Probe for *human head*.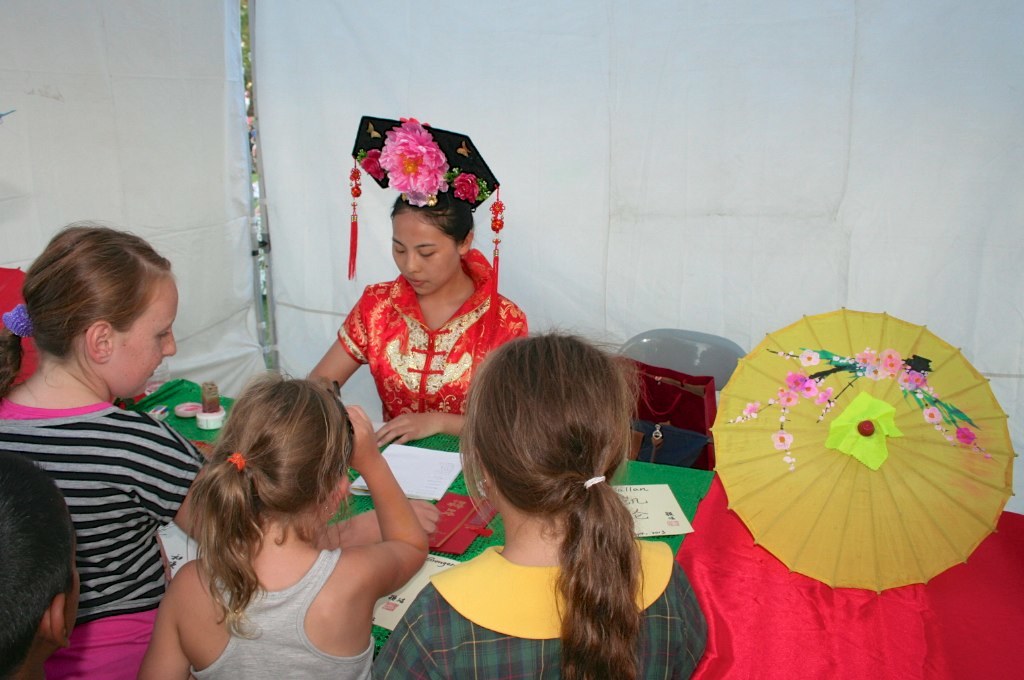
Probe result: 471:333:632:530.
